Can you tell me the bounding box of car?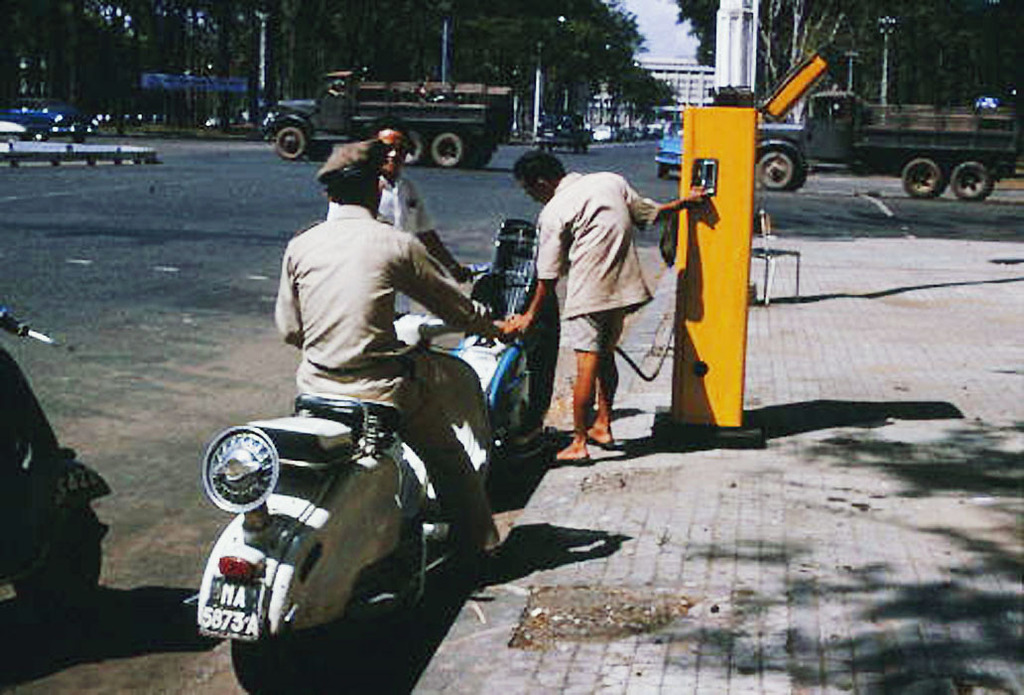
l=1, t=92, r=83, b=136.
